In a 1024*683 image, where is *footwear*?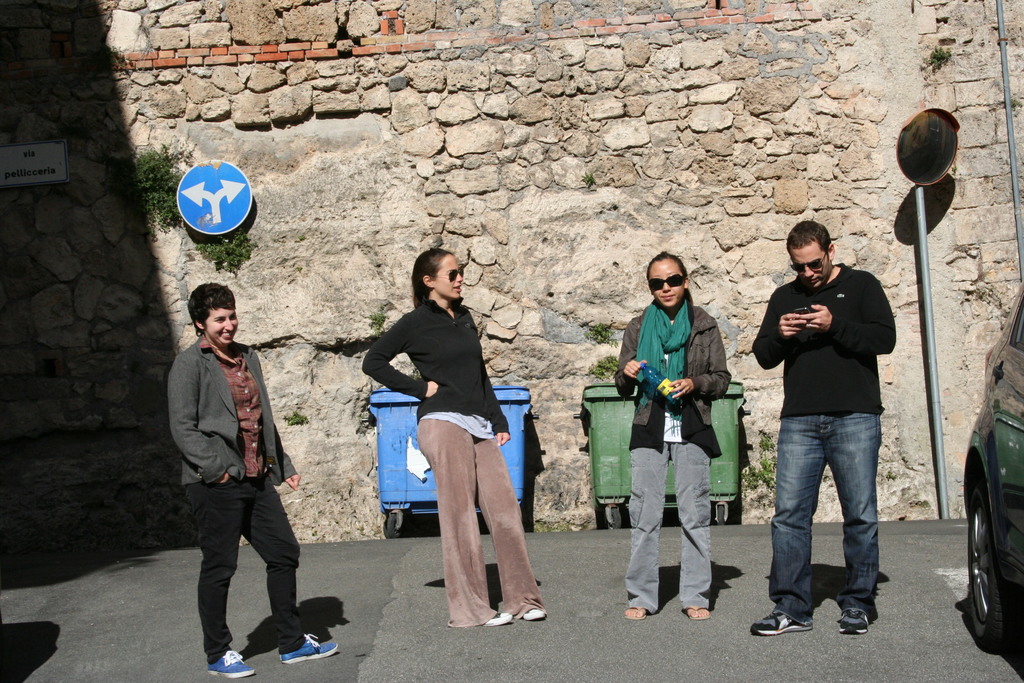
left=685, top=604, right=716, bottom=623.
